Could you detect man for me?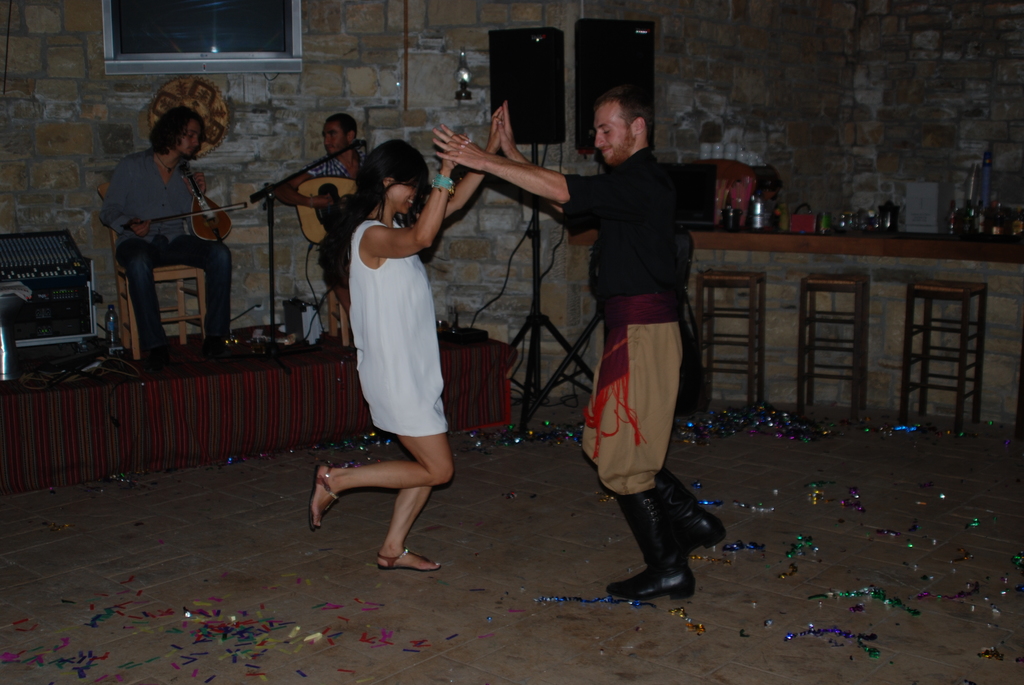
Detection result: bbox=[434, 87, 729, 602].
